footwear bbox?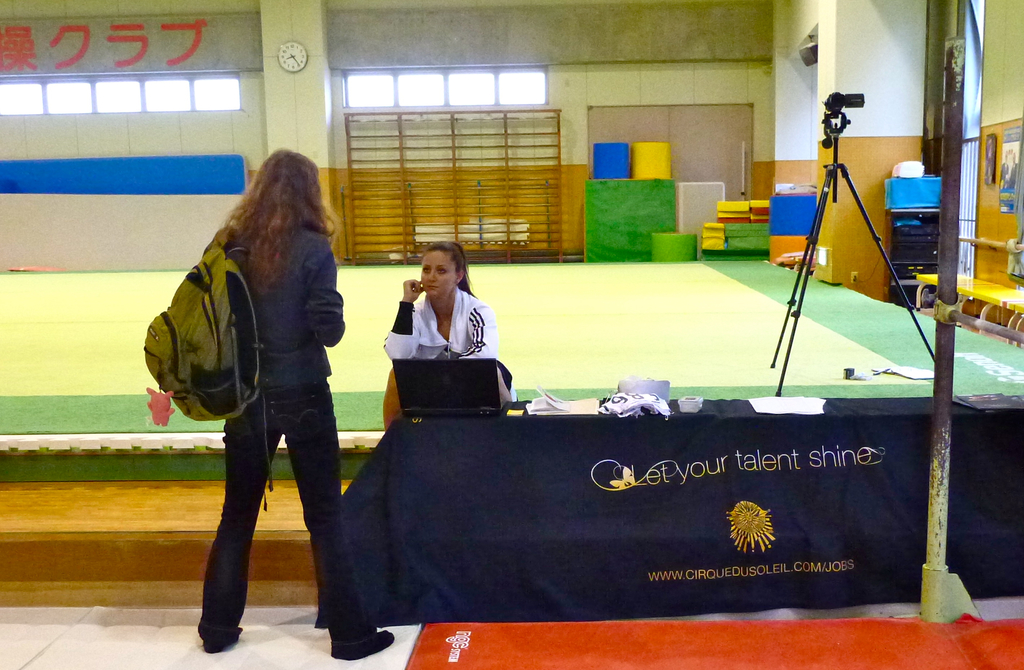
332:626:388:659
